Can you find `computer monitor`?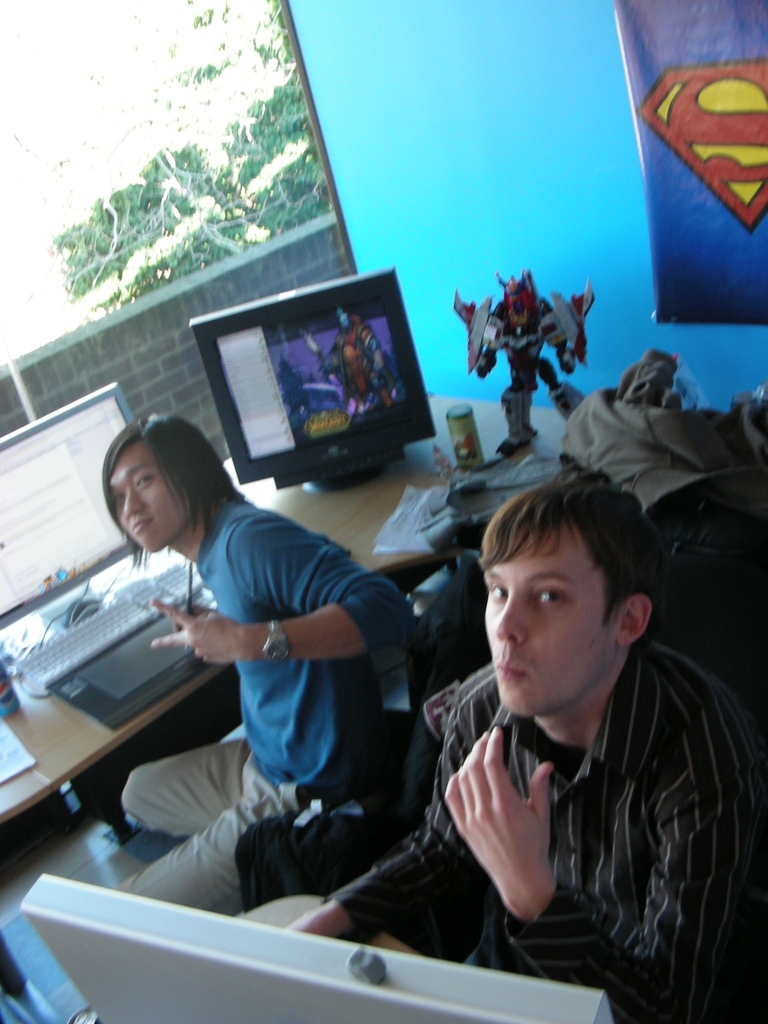
Yes, bounding box: {"left": 0, "top": 380, "right": 140, "bottom": 641}.
